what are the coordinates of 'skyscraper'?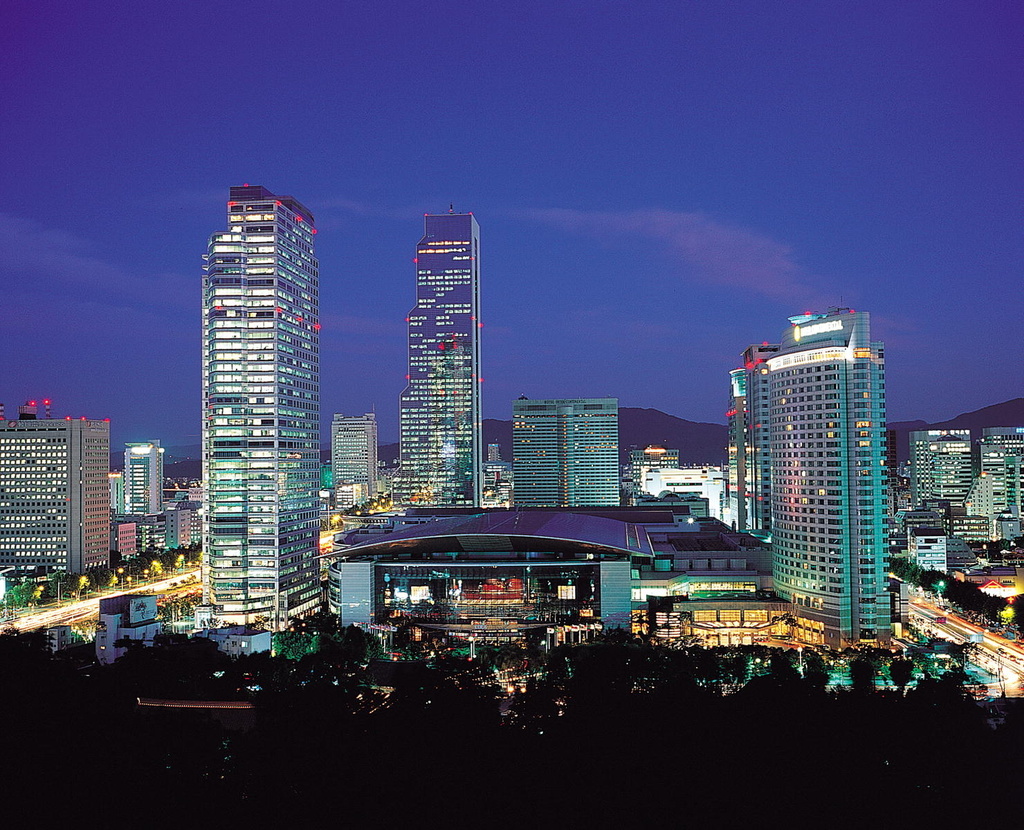
(x1=394, y1=202, x2=482, y2=510).
